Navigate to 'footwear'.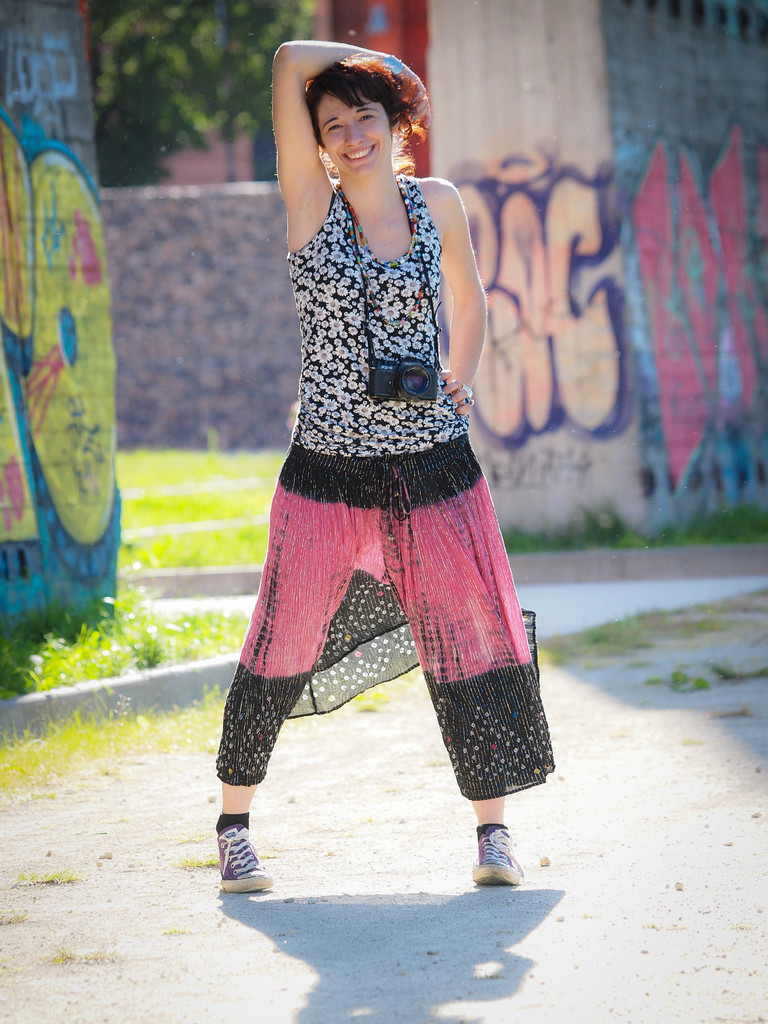
Navigation target: [left=220, top=830, right=286, bottom=881].
